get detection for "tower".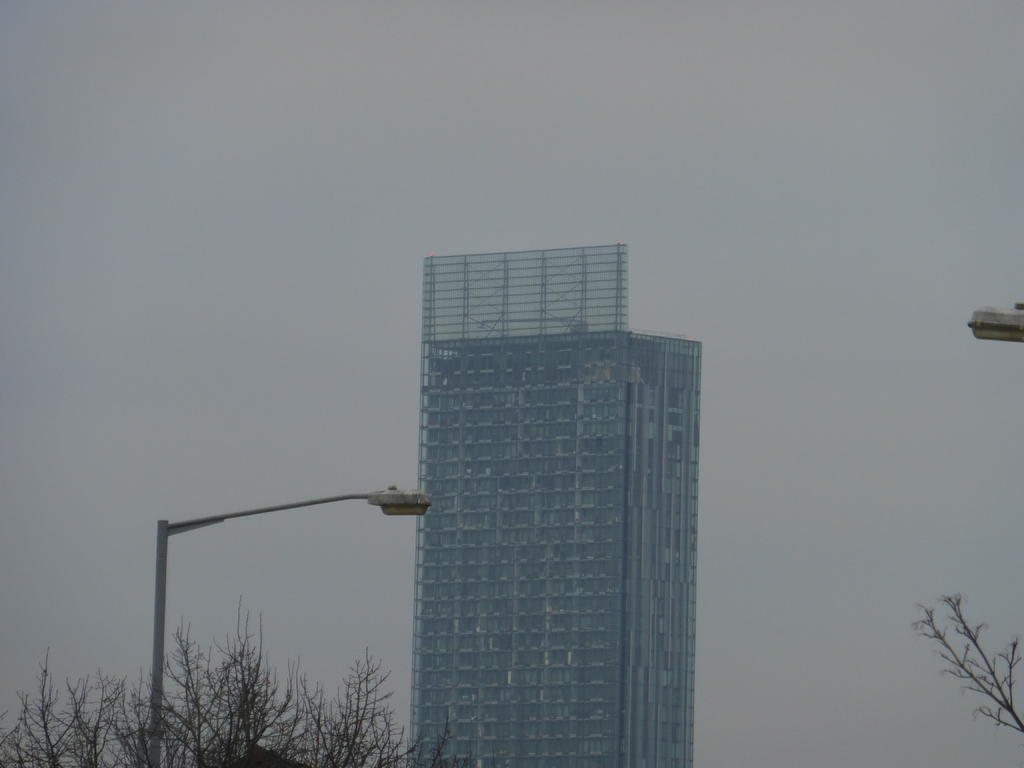
Detection: {"left": 374, "top": 230, "right": 702, "bottom": 737}.
